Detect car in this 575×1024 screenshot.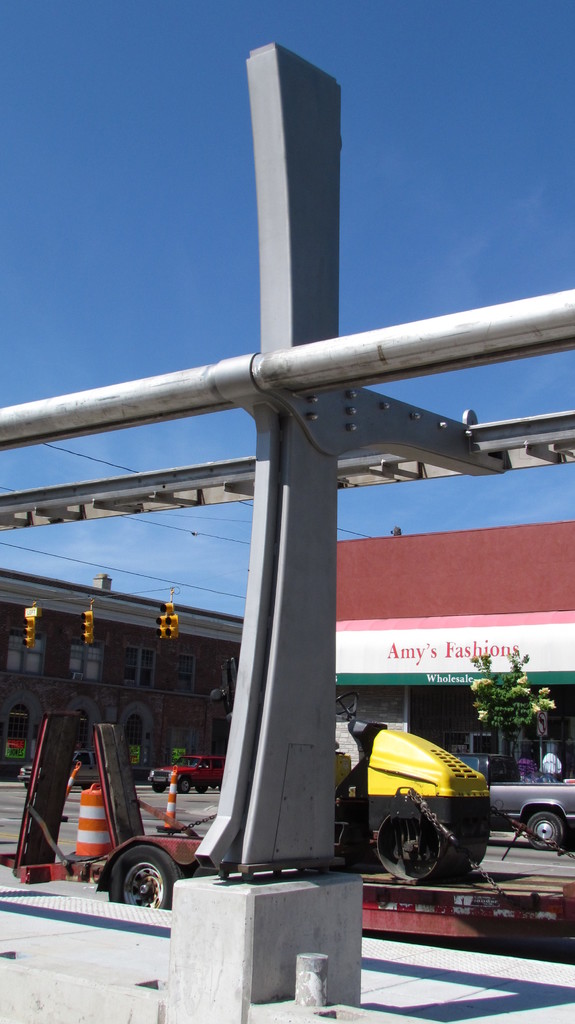
Detection: left=145, top=750, right=222, bottom=792.
